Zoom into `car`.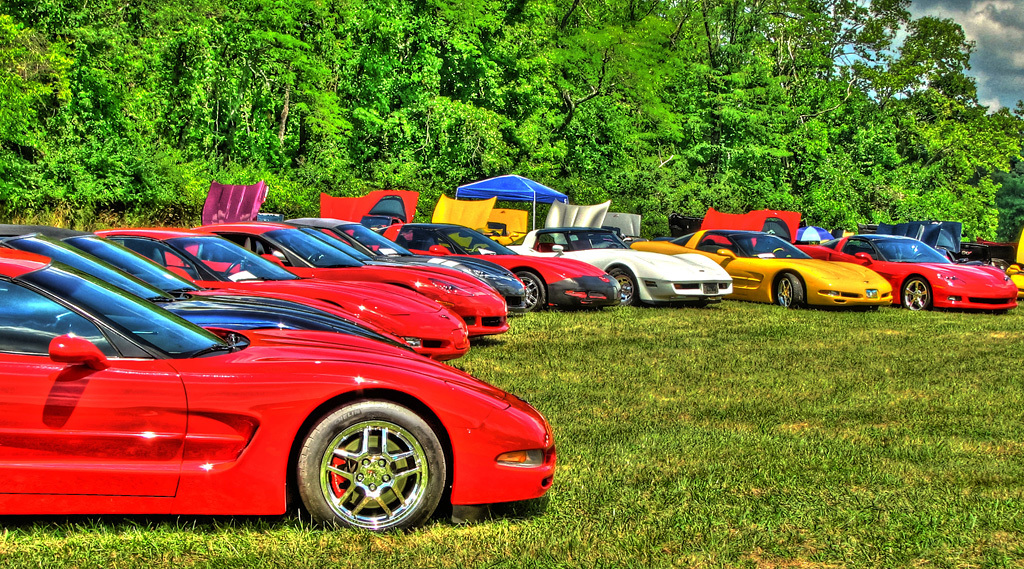
Zoom target: detection(700, 231, 1019, 307).
